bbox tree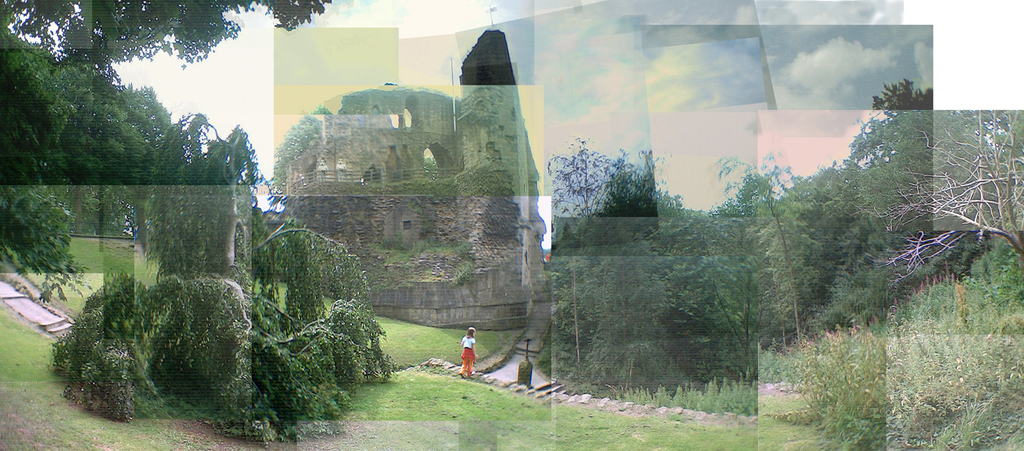
{"left": 51, "top": 110, "right": 427, "bottom": 450}
